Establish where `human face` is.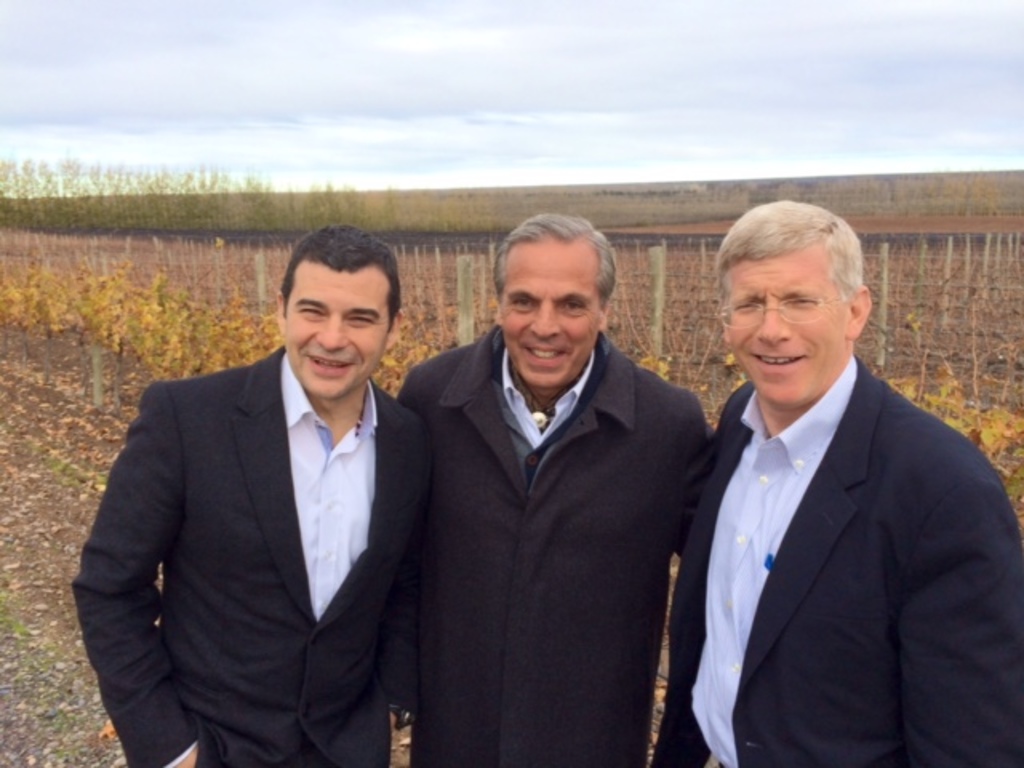
Established at Rect(496, 238, 600, 384).
